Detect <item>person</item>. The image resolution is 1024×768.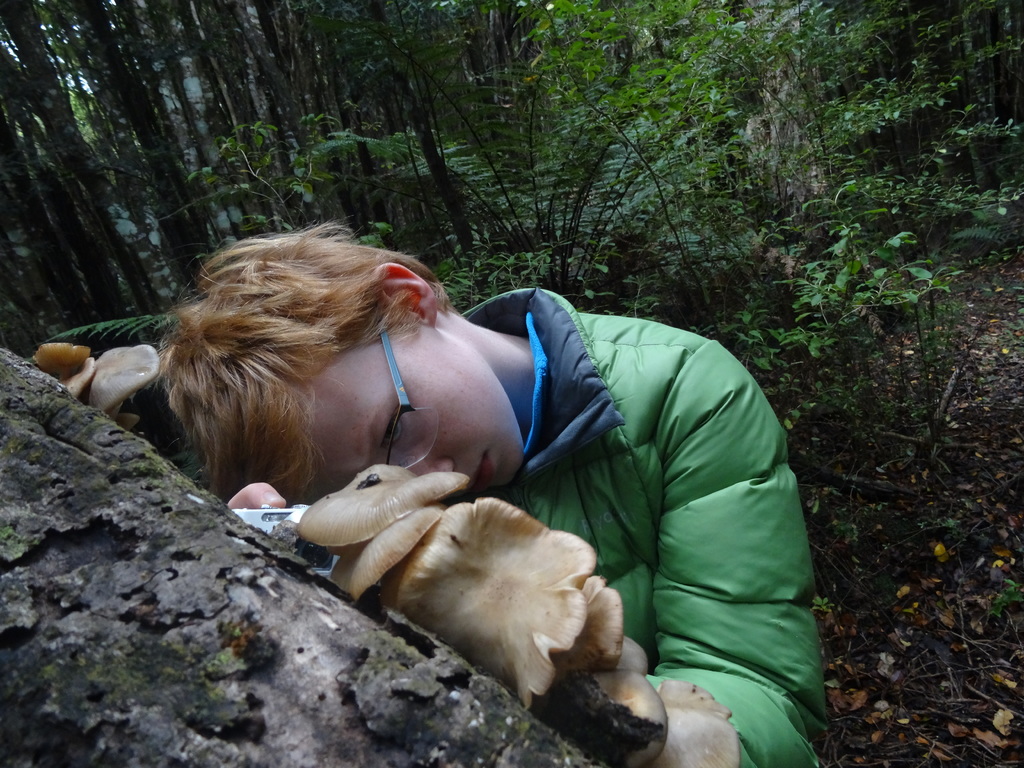
[150,197,807,756].
